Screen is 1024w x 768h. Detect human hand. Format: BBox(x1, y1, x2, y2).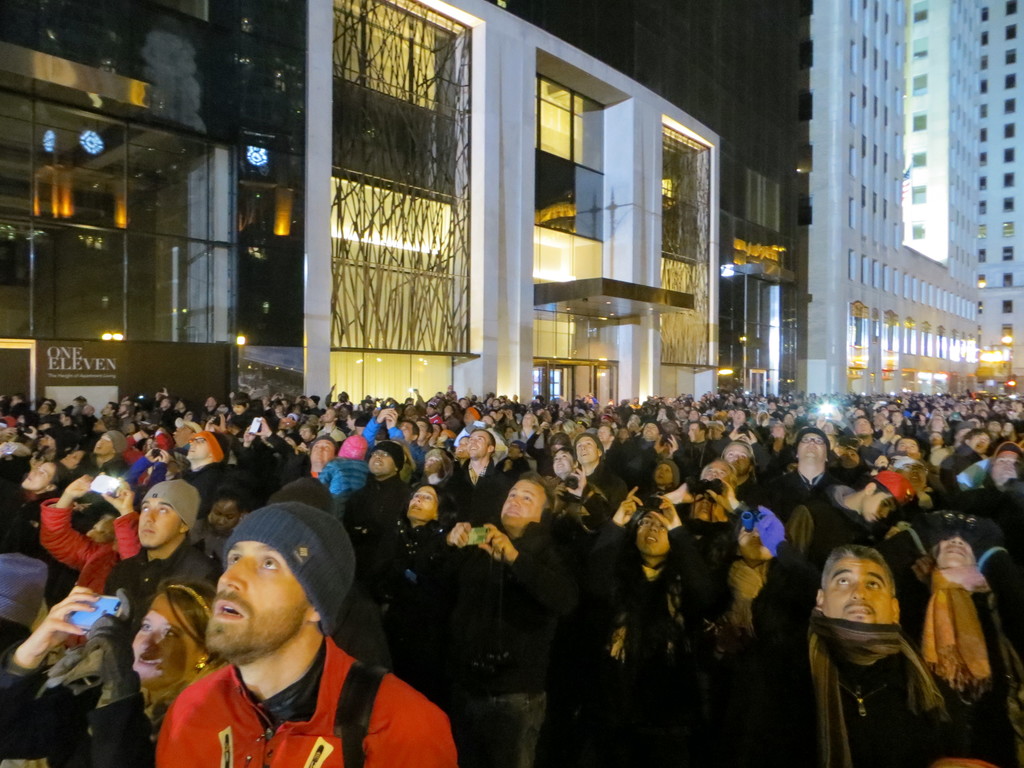
BBox(160, 387, 170, 397).
